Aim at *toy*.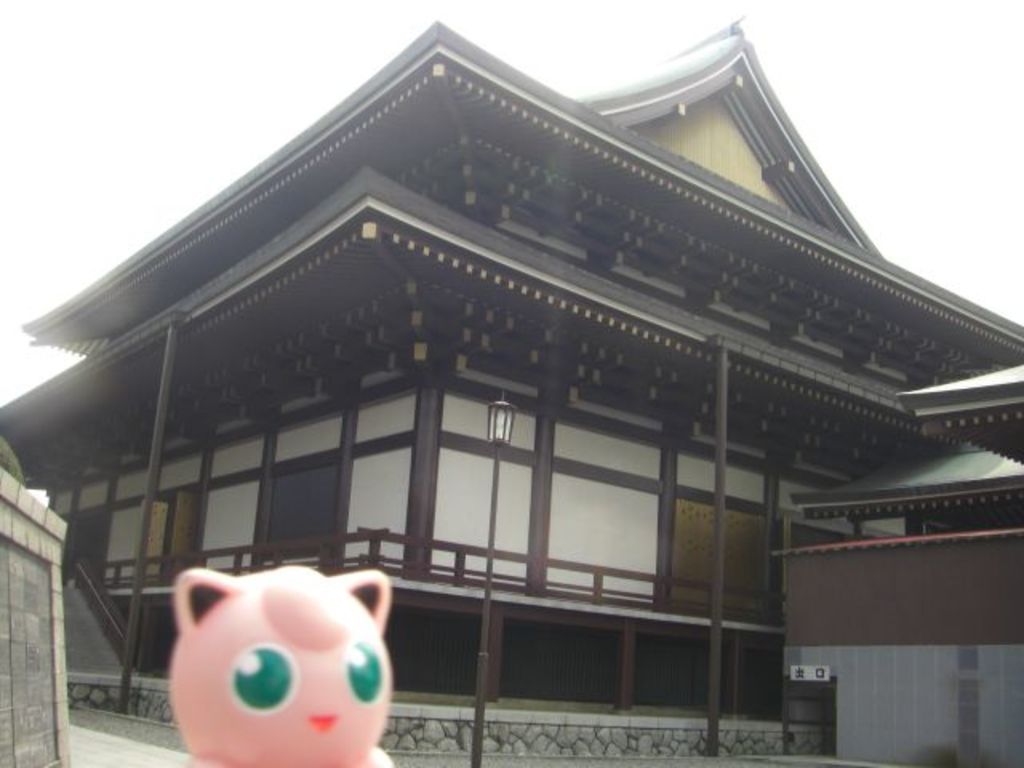
Aimed at box(163, 547, 406, 754).
